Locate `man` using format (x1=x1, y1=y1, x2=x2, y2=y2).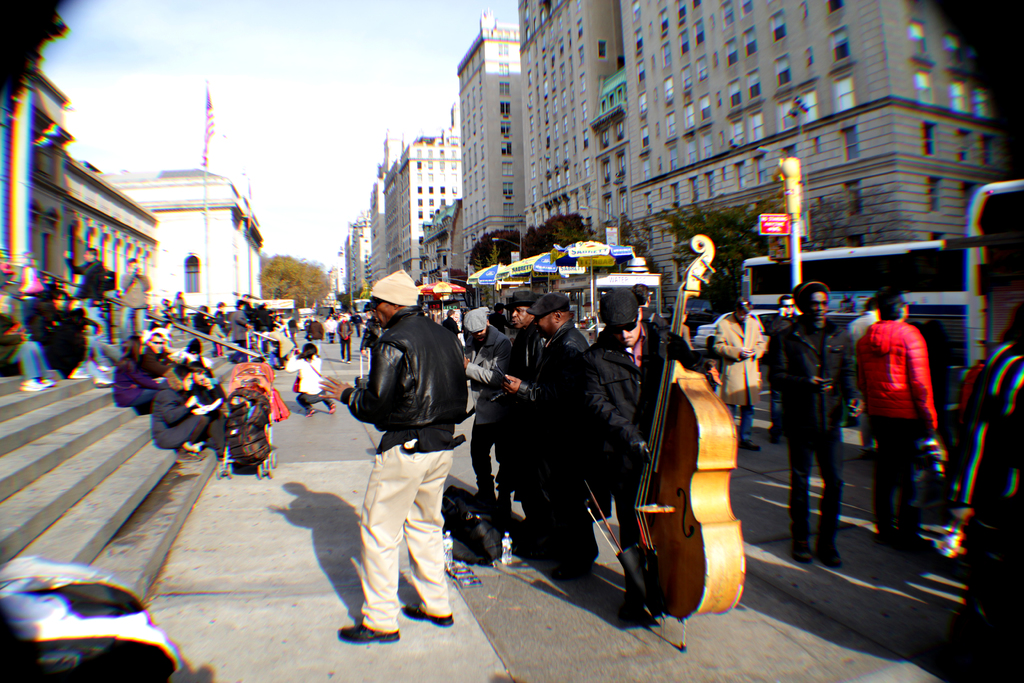
(x1=630, y1=281, x2=672, y2=329).
